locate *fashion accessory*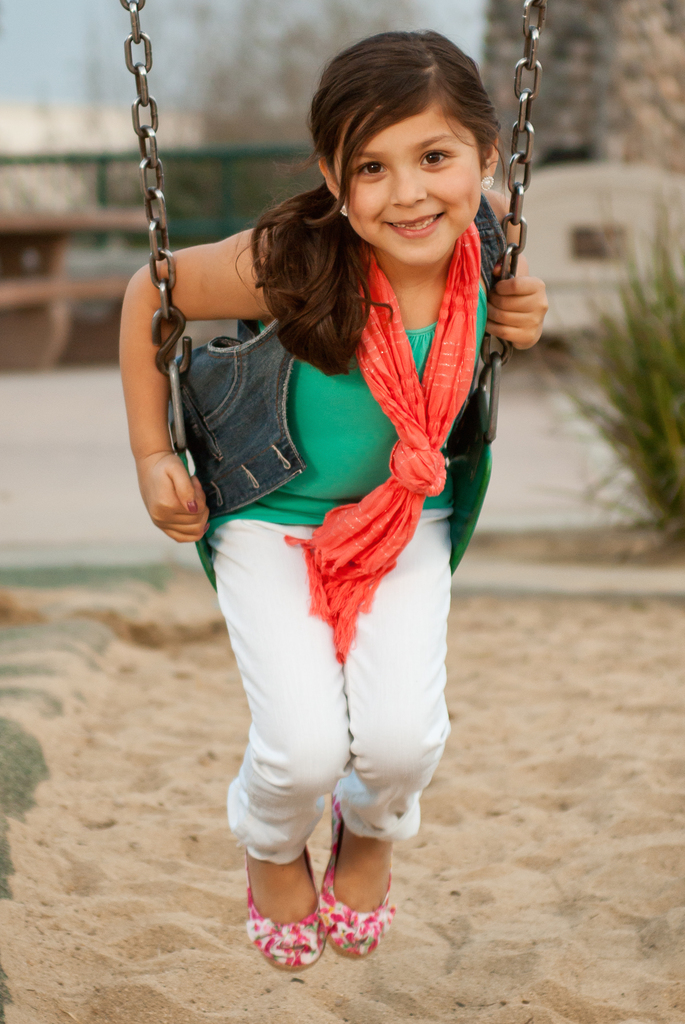
[340, 202, 351, 216]
